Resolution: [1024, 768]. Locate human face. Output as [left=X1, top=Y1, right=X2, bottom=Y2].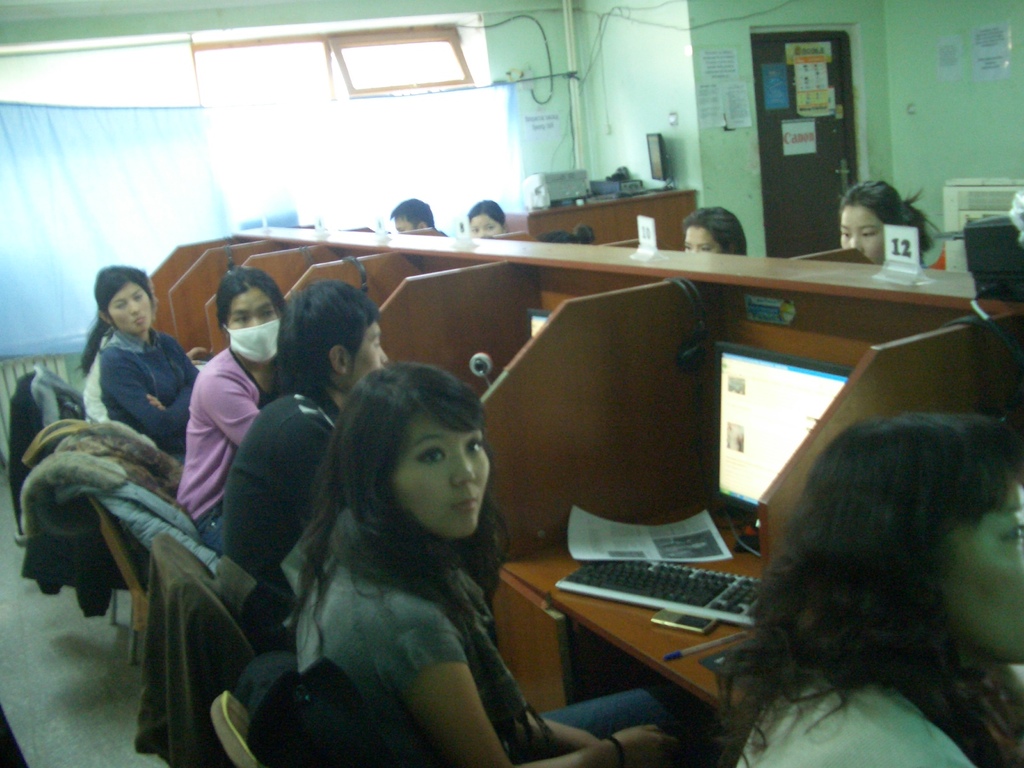
[left=392, top=214, right=422, bottom=233].
